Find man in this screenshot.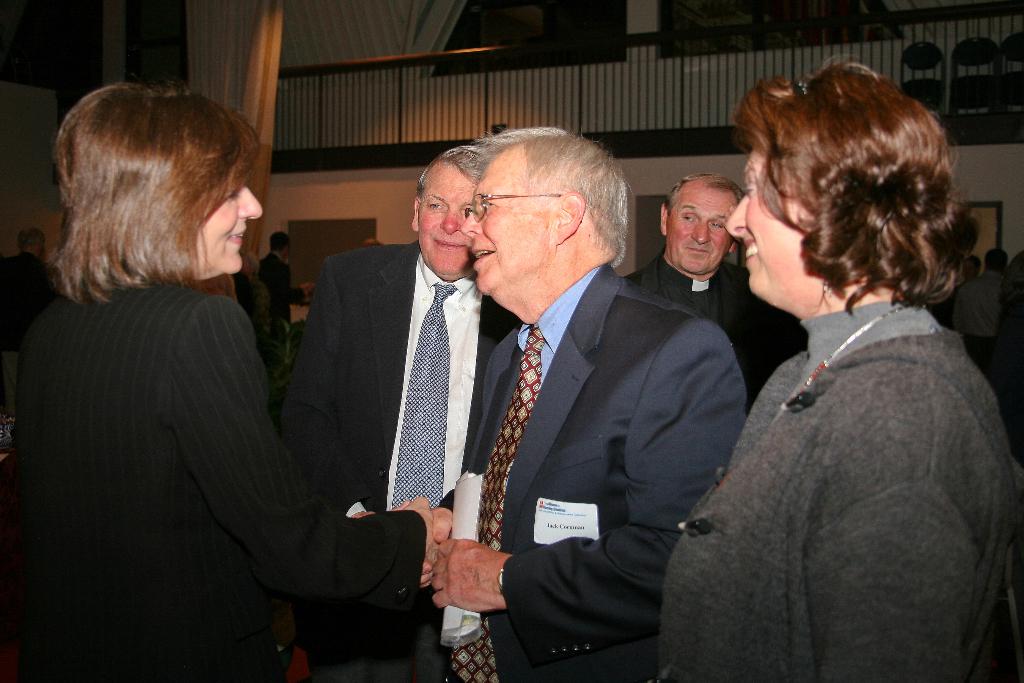
The bounding box for man is [251,225,308,355].
